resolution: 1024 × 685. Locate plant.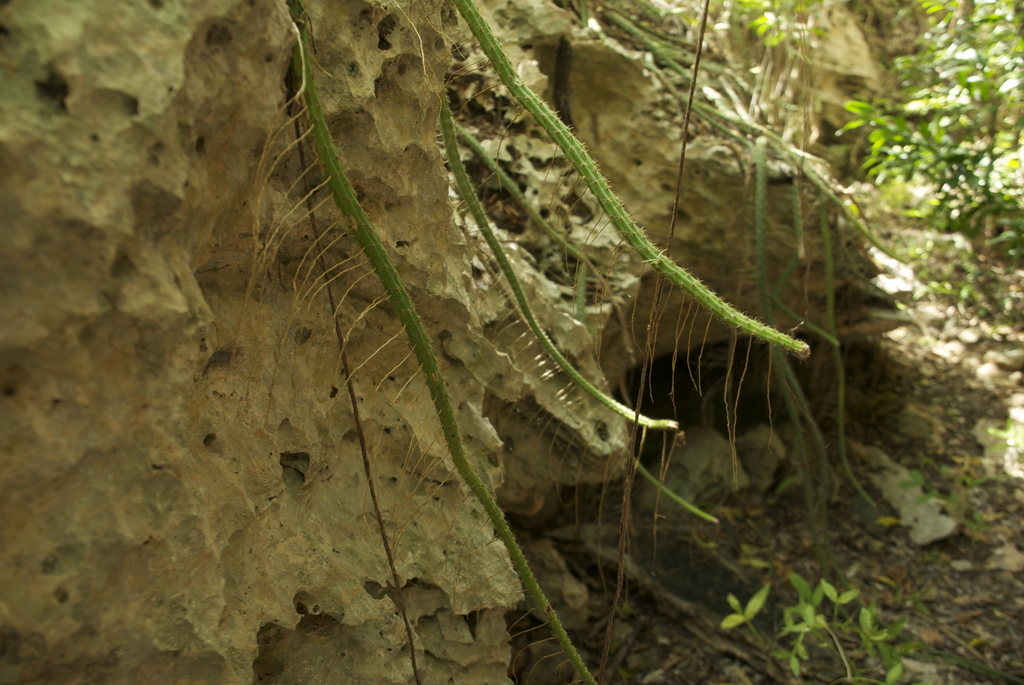
628/1/893/531.
